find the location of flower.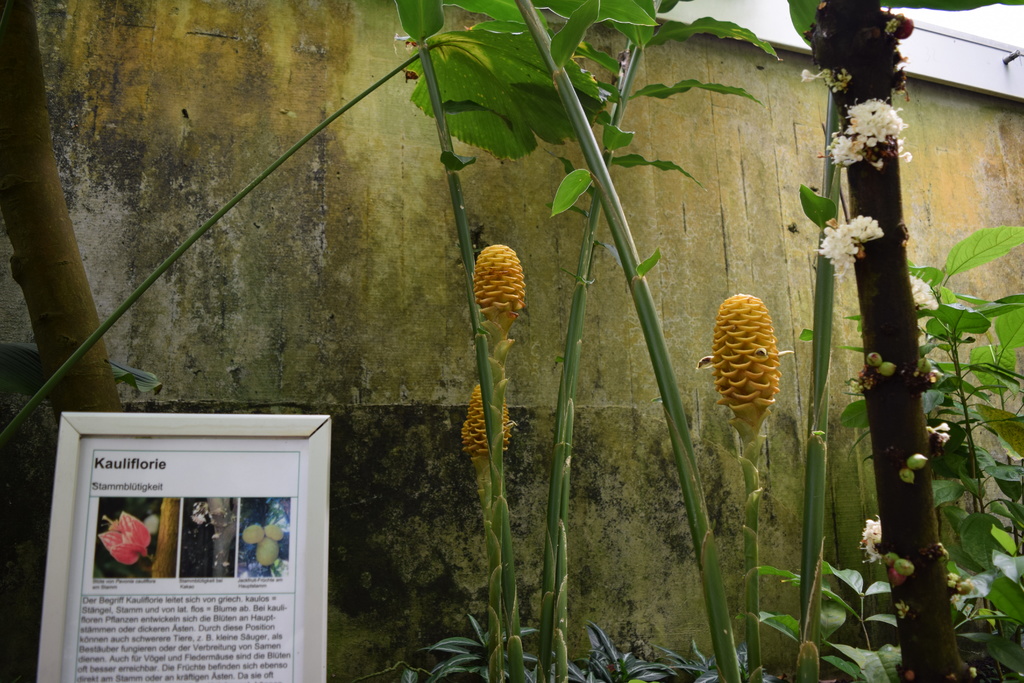
Location: [710,273,796,434].
